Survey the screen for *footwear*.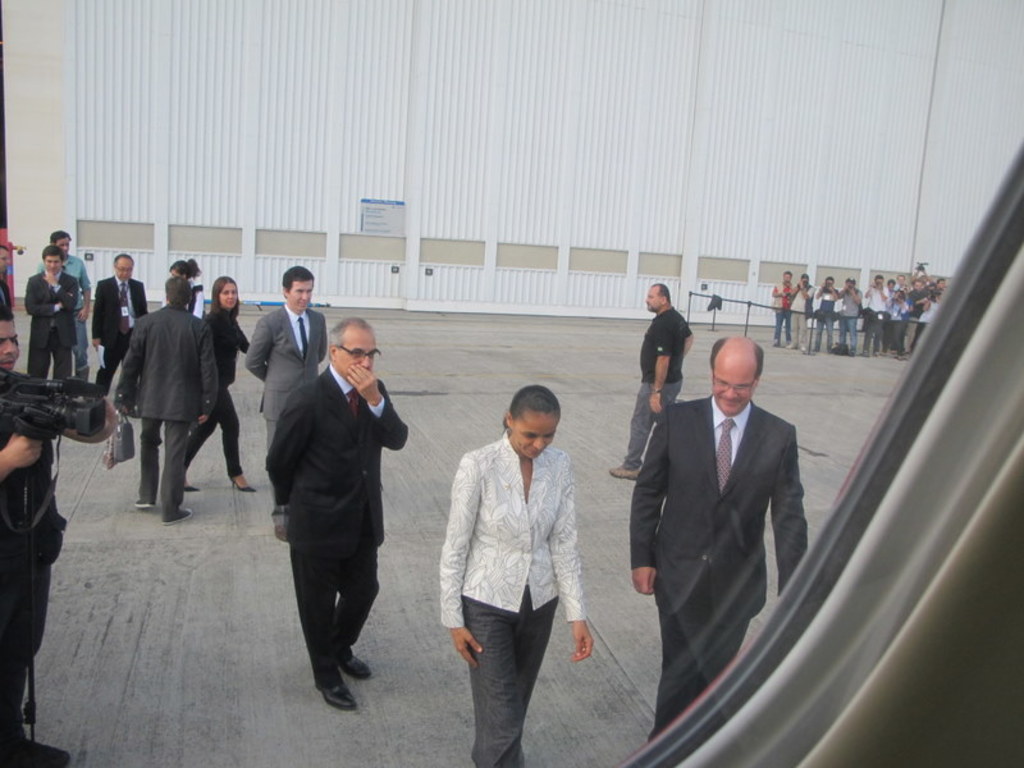
Survey found: 607, 461, 640, 483.
